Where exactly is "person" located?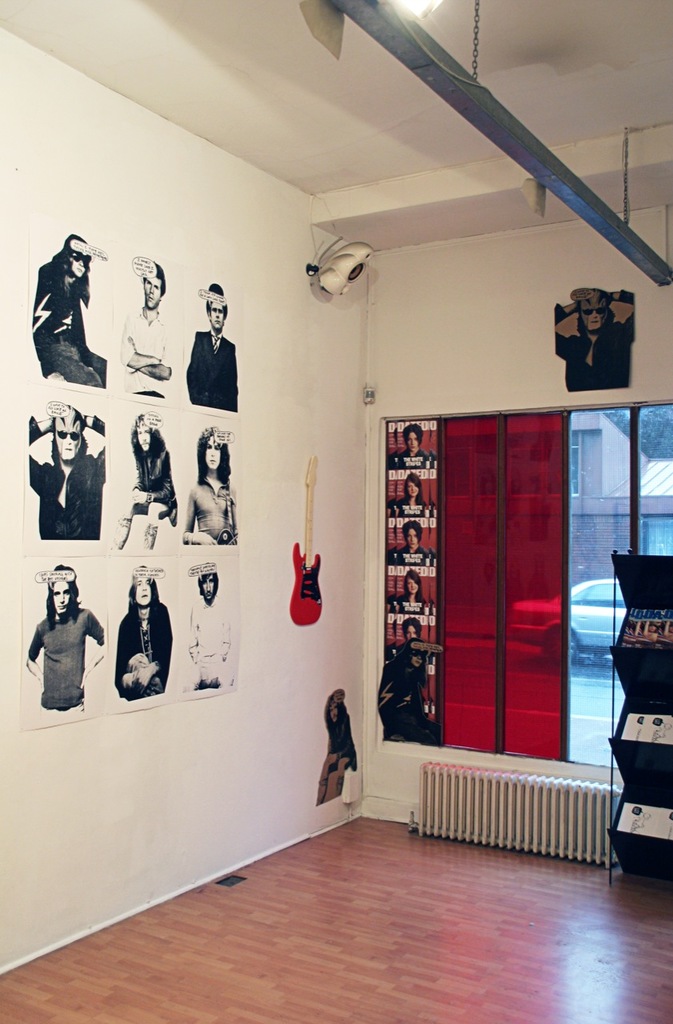
Its bounding box is 183/278/242/411.
